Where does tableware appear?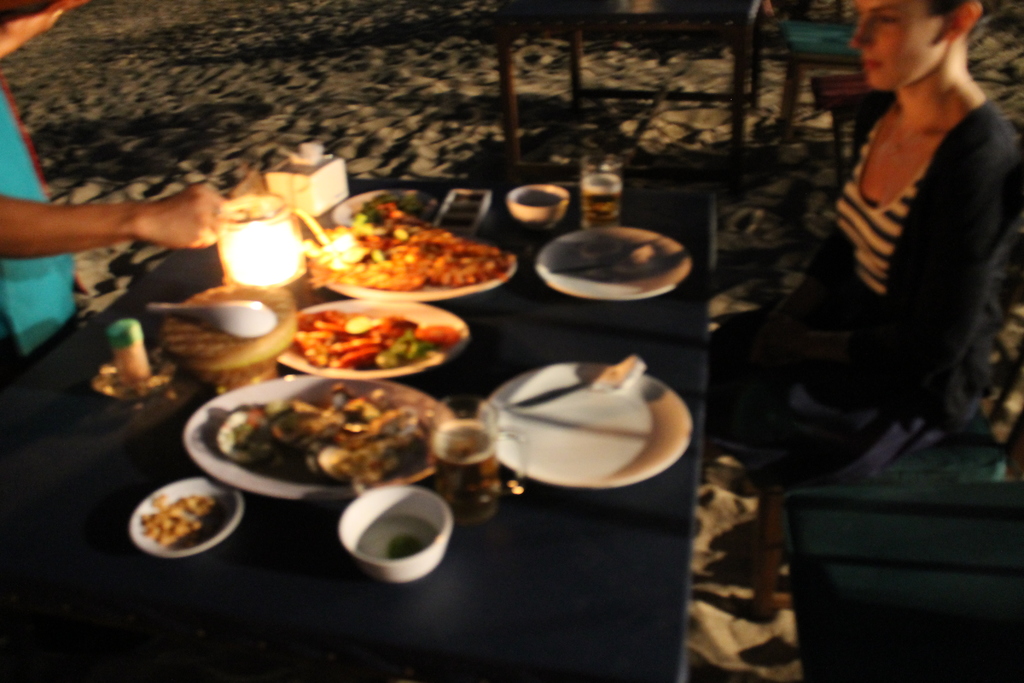
Appears at locate(184, 375, 467, 511).
